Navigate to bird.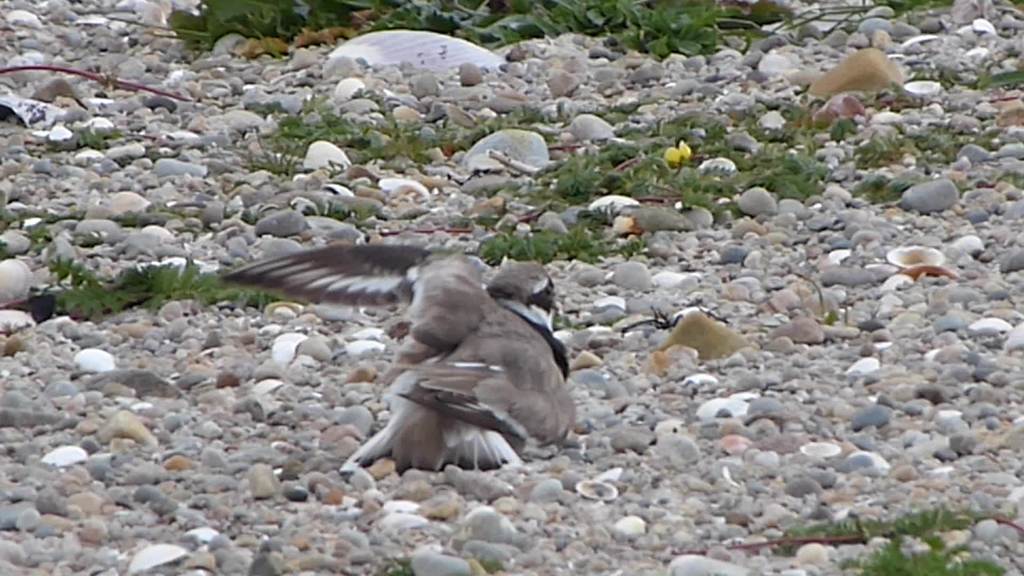
Navigation target: <box>239,227,580,469</box>.
